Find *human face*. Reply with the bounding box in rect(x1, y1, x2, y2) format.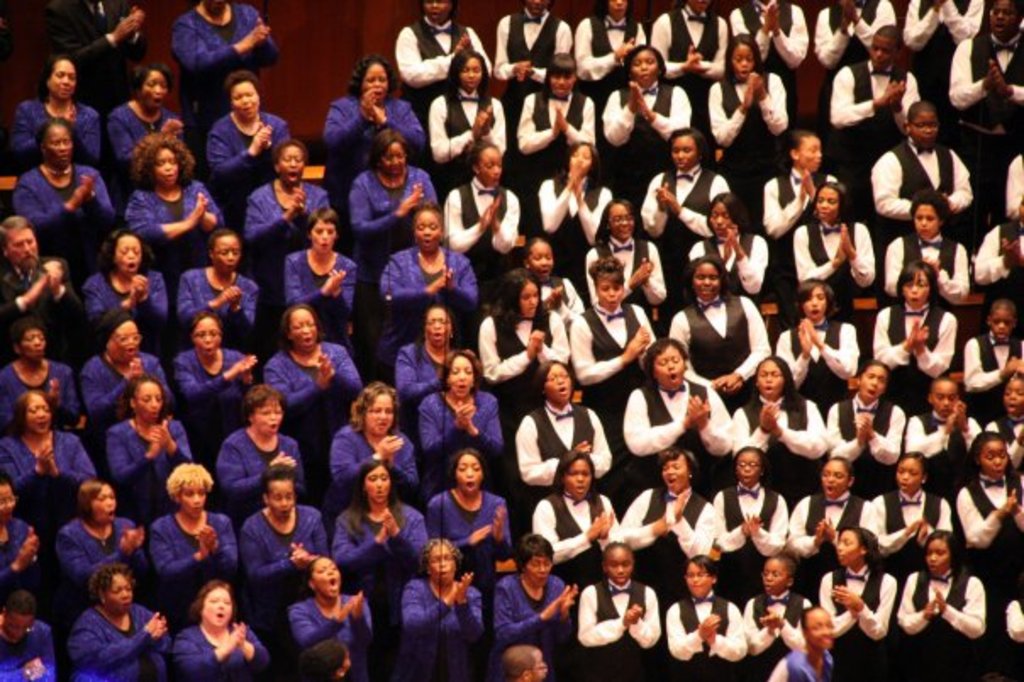
rect(651, 443, 705, 497).
